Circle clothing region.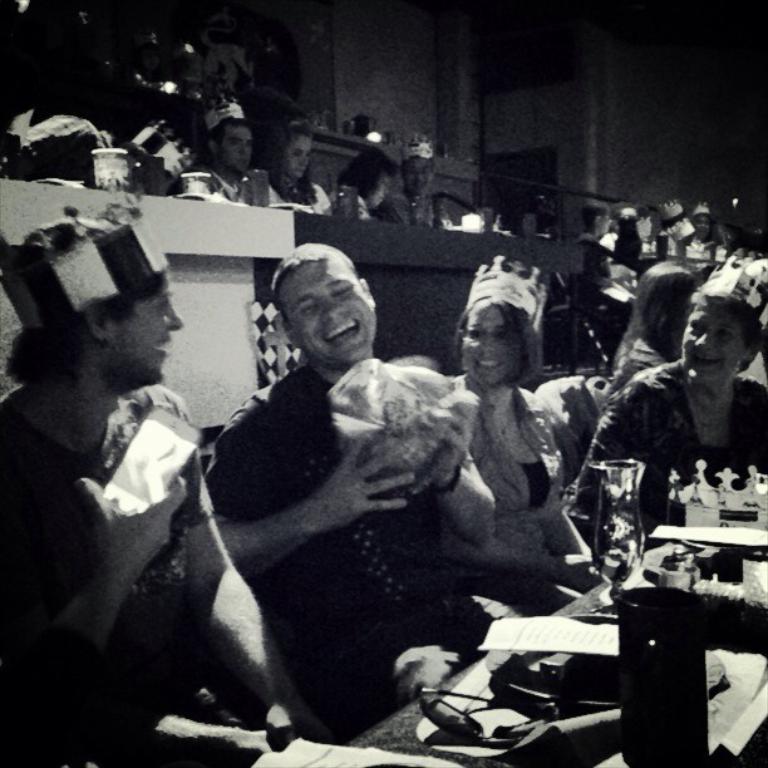
Region: (x1=272, y1=186, x2=331, y2=213).
